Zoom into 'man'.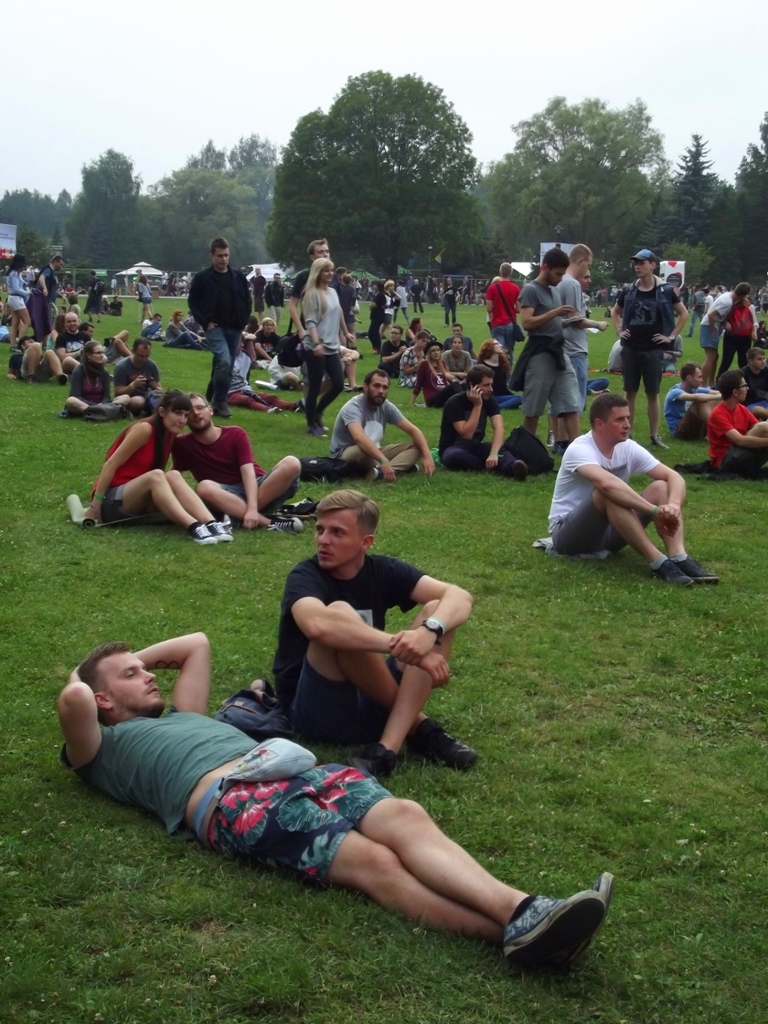
Zoom target: [left=189, top=241, right=253, bottom=420].
